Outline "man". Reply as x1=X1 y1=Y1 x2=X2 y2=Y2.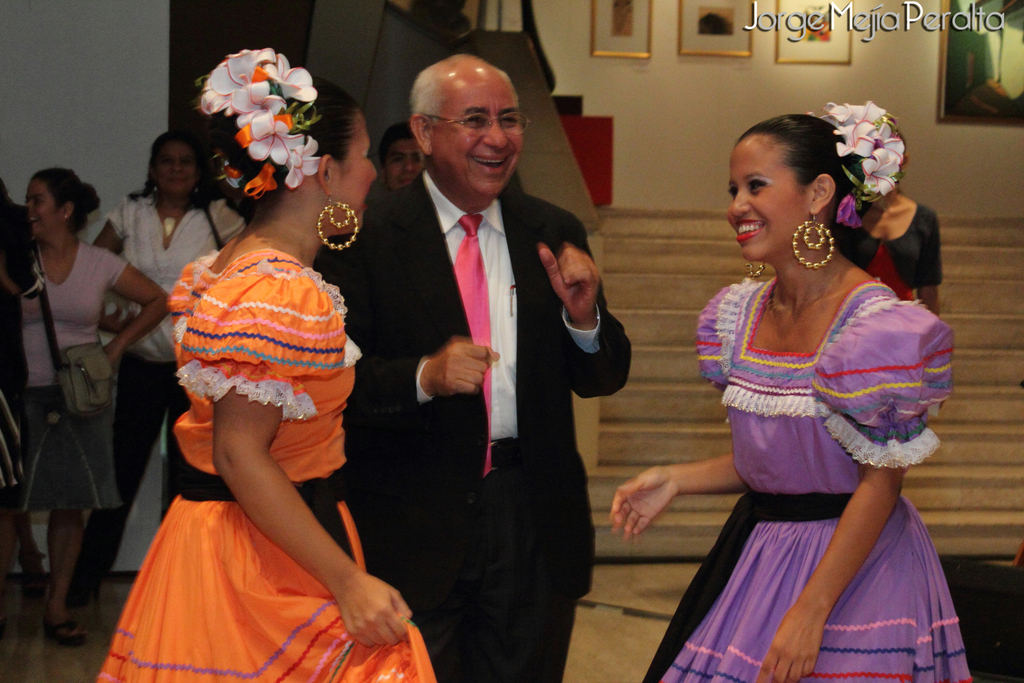
x1=377 y1=124 x2=425 y2=197.
